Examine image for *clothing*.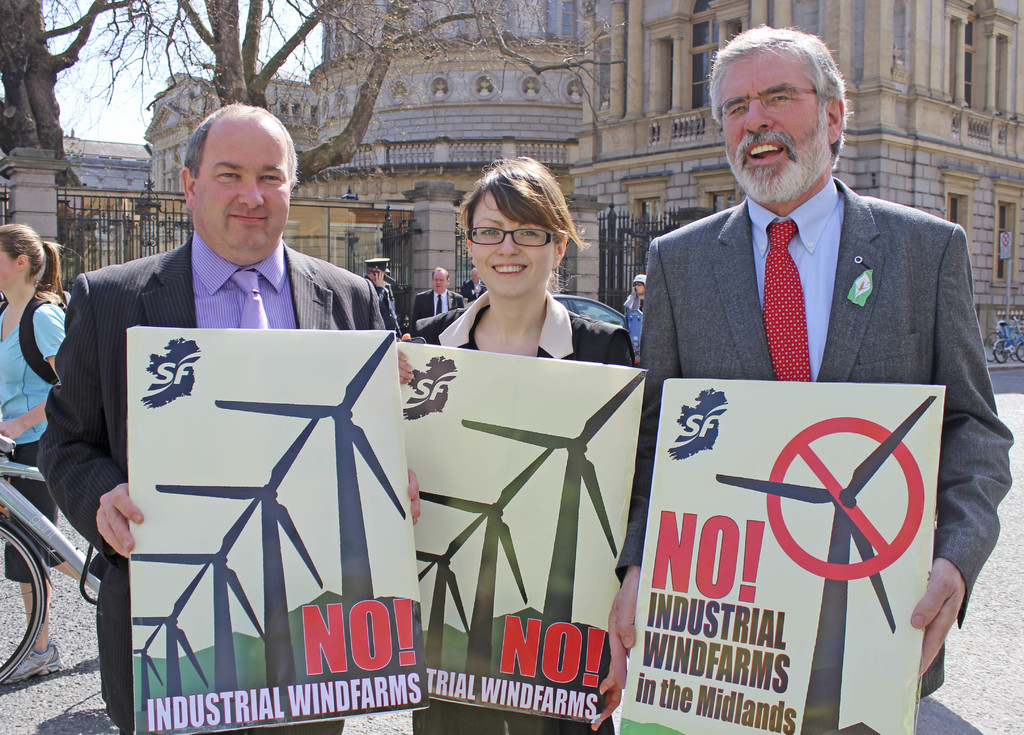
Examination result: box(653, 160, 1007, 734).
